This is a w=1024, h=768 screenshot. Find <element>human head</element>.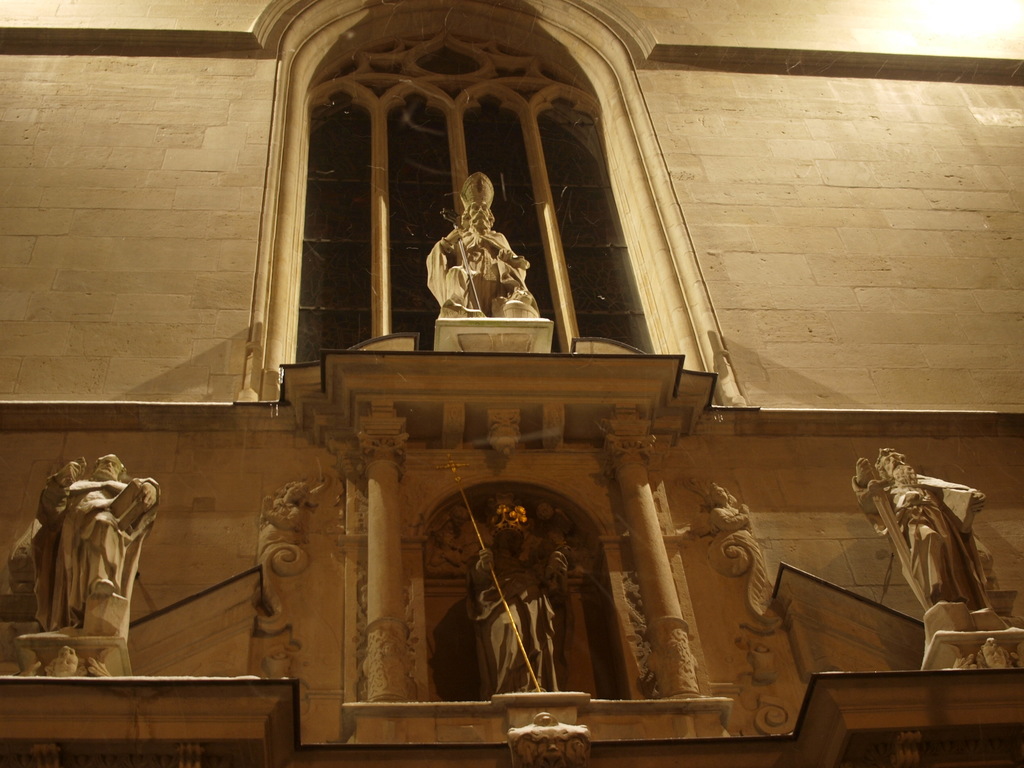
Bounding box: box(289, 483, 306, 505).
